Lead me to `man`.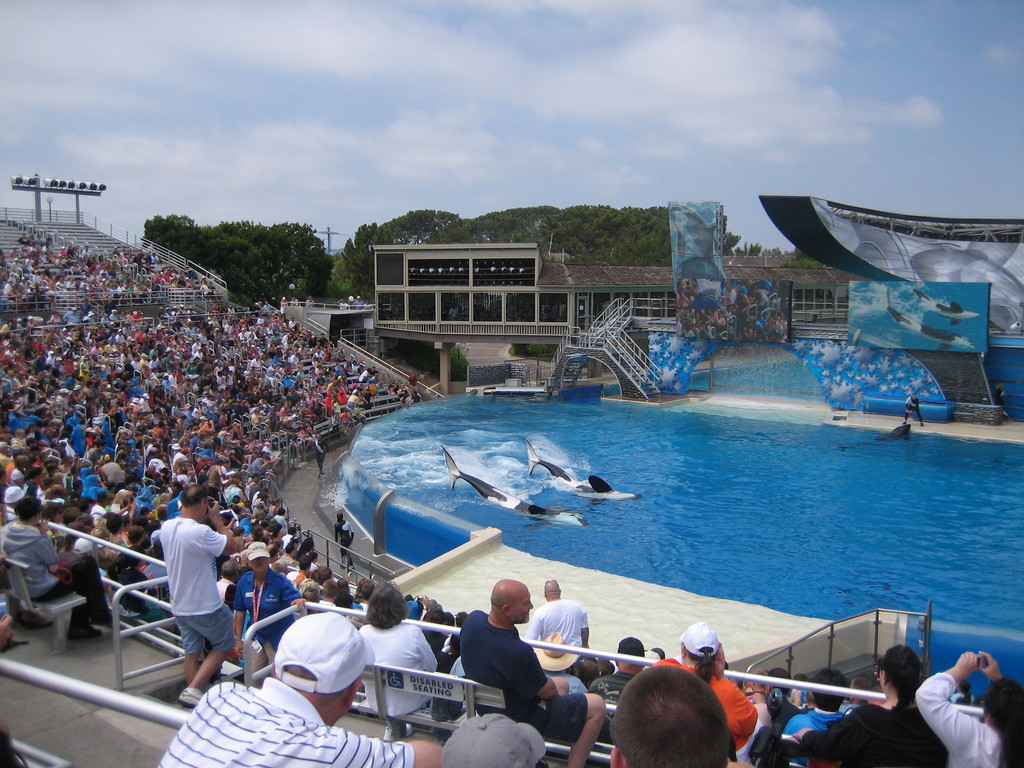
Lead to bbox=[353, 294, 367, 310].
